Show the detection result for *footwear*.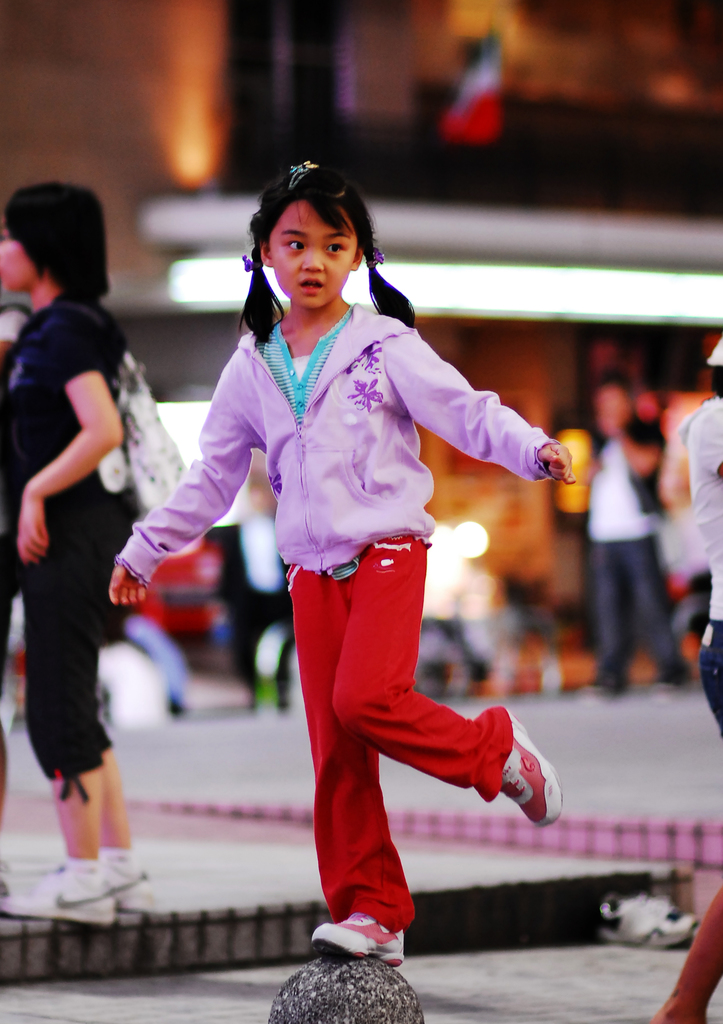
rect(29, 858, 111, 929).
